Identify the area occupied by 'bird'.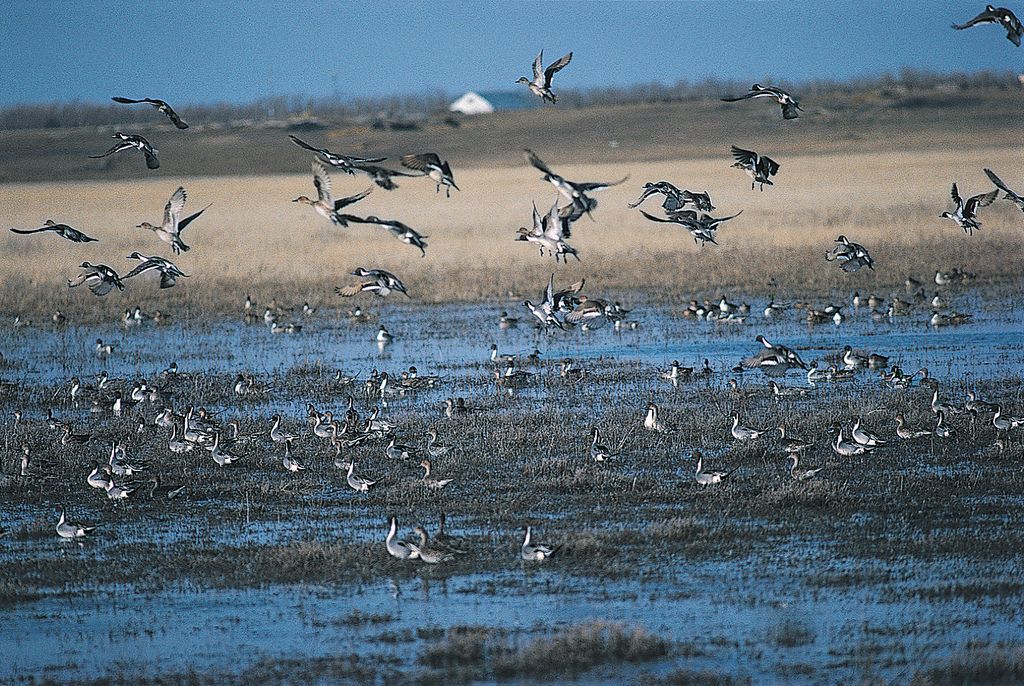
Area: detection(54, 423, 92, 449).
